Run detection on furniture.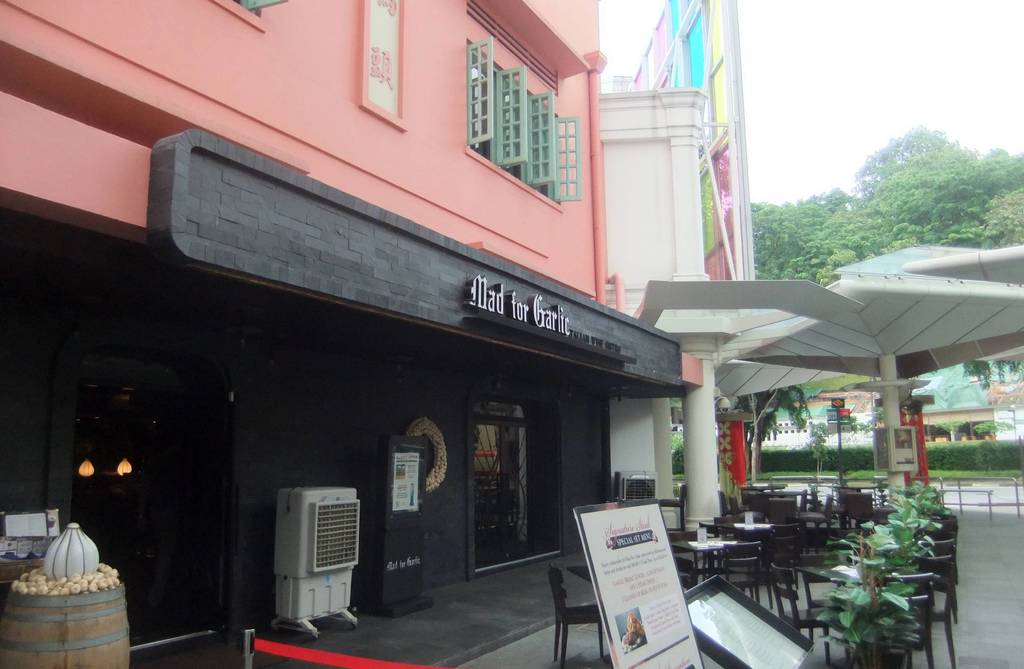
Result: {"x1": 774, "y1": 532, "x2": 811, "y2": 570}.
